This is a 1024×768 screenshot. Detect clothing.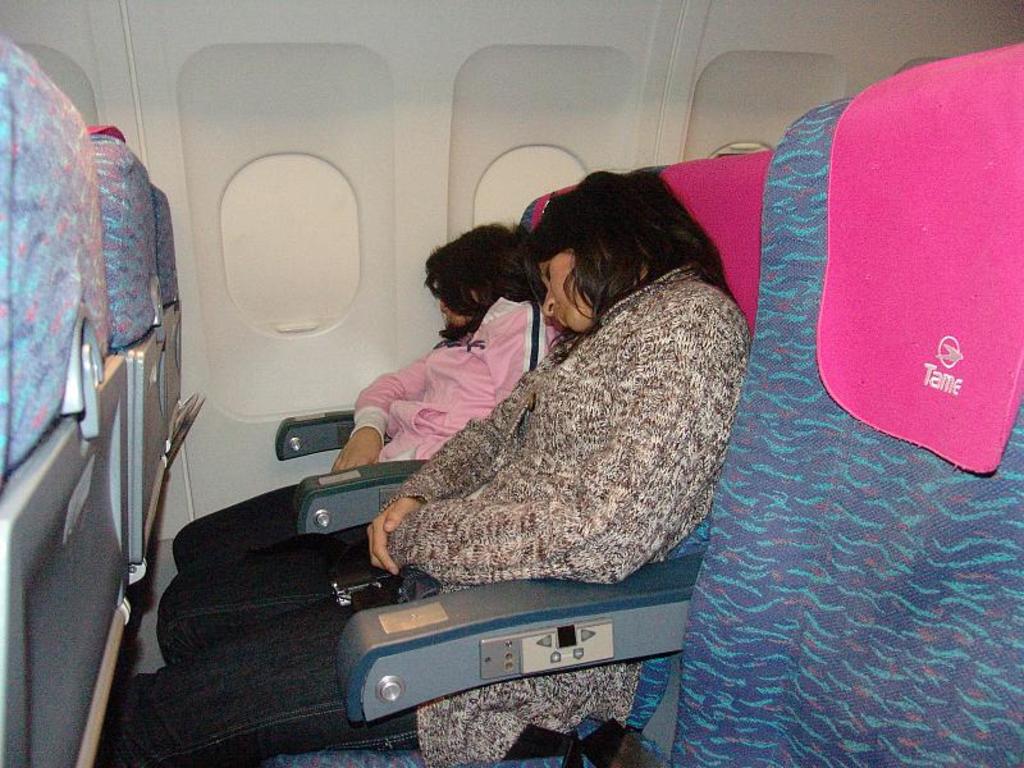
box(177, 293, 562, 666).
